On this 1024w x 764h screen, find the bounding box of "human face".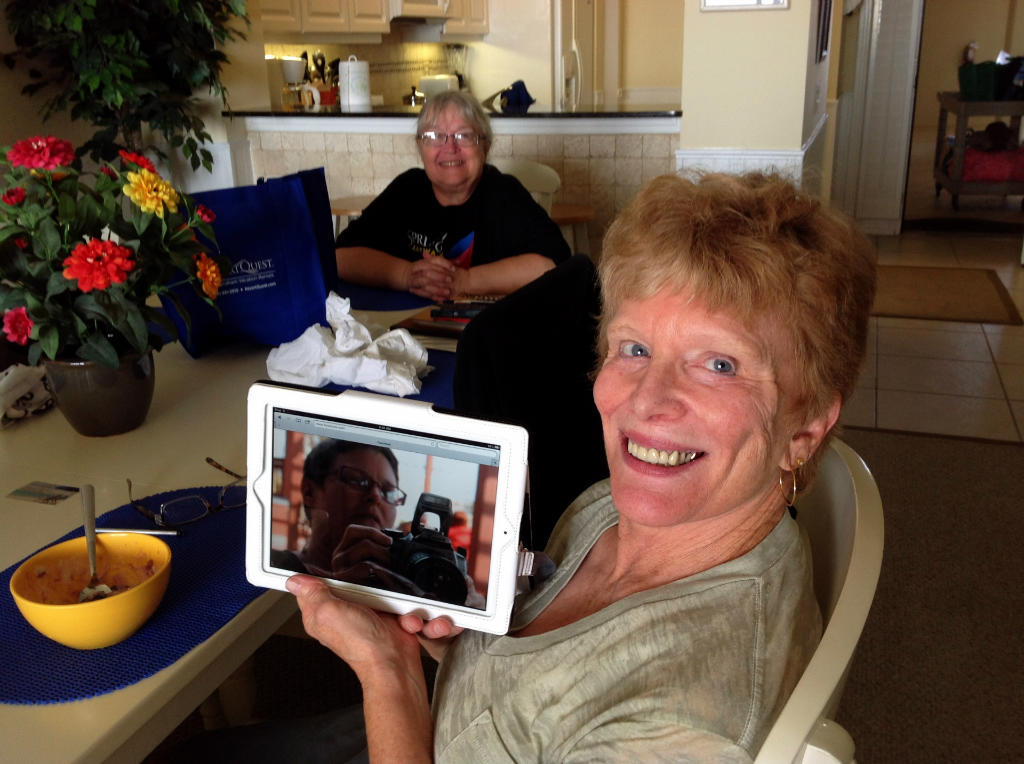
Bounding box: 422,107,484,181.
